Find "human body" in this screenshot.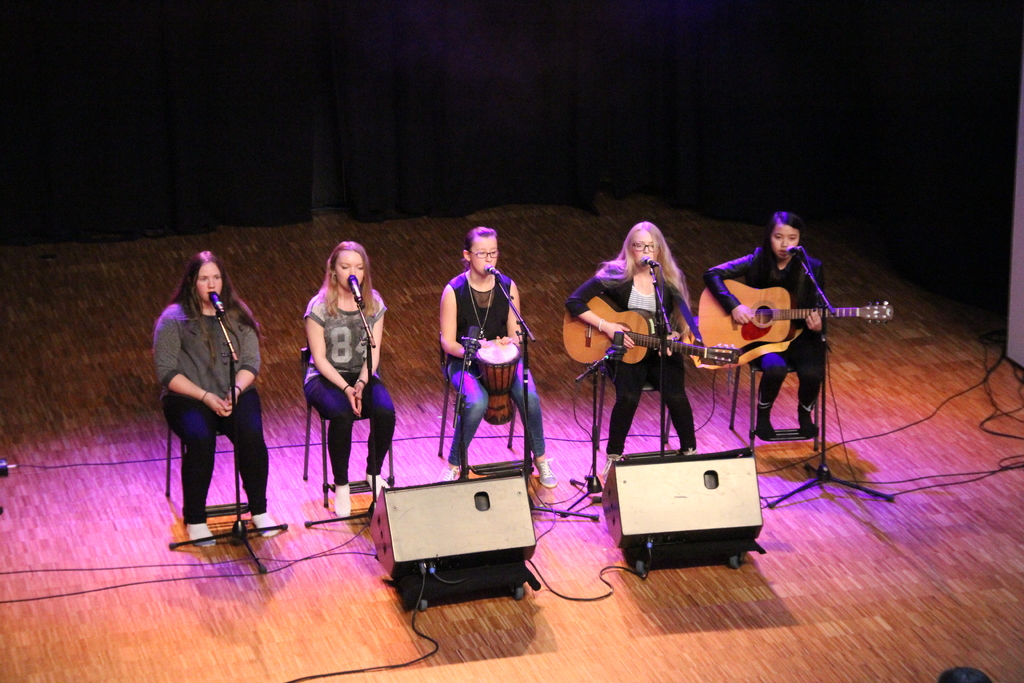
The bounding box for "human body" is select_region(441, 223, 559, 497).
